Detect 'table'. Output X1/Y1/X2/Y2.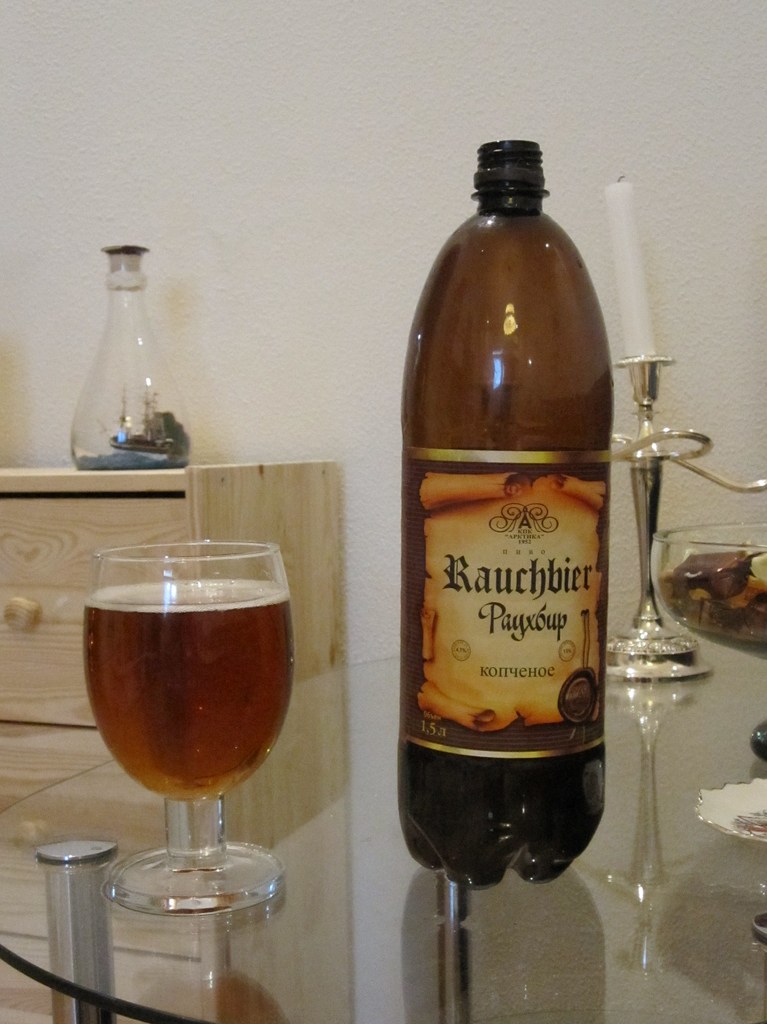
0/447/344/698.
